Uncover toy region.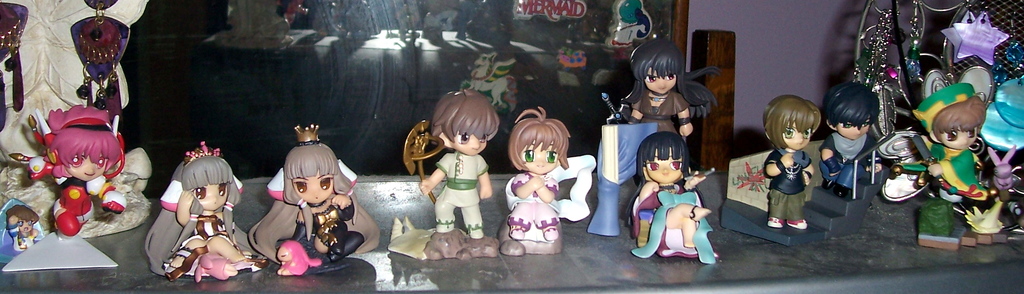
Uncovered: detection(250, 122, 381, 278).
